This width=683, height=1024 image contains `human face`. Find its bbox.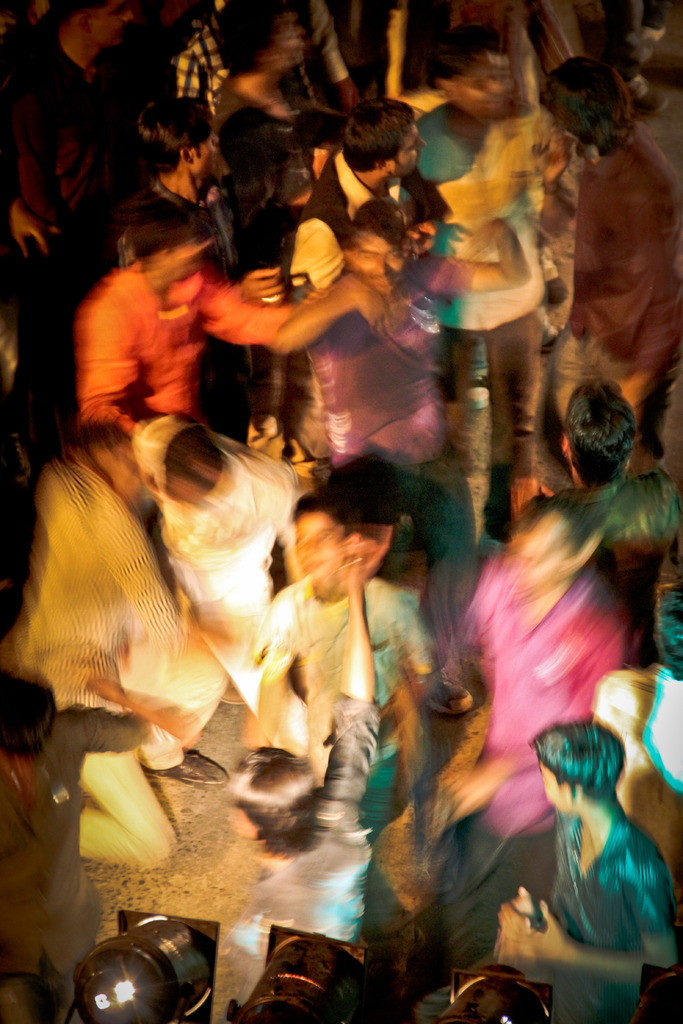
(295,510,347,584).
